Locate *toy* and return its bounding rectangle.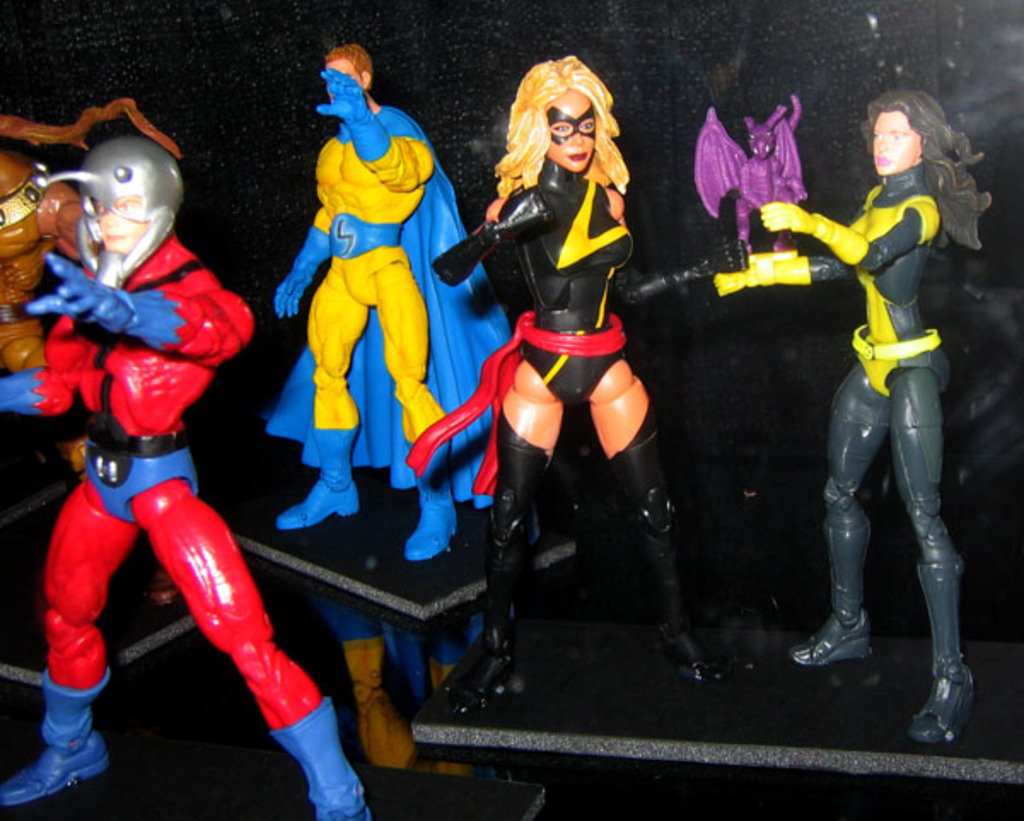
rect(2, 80, 314, 794).
